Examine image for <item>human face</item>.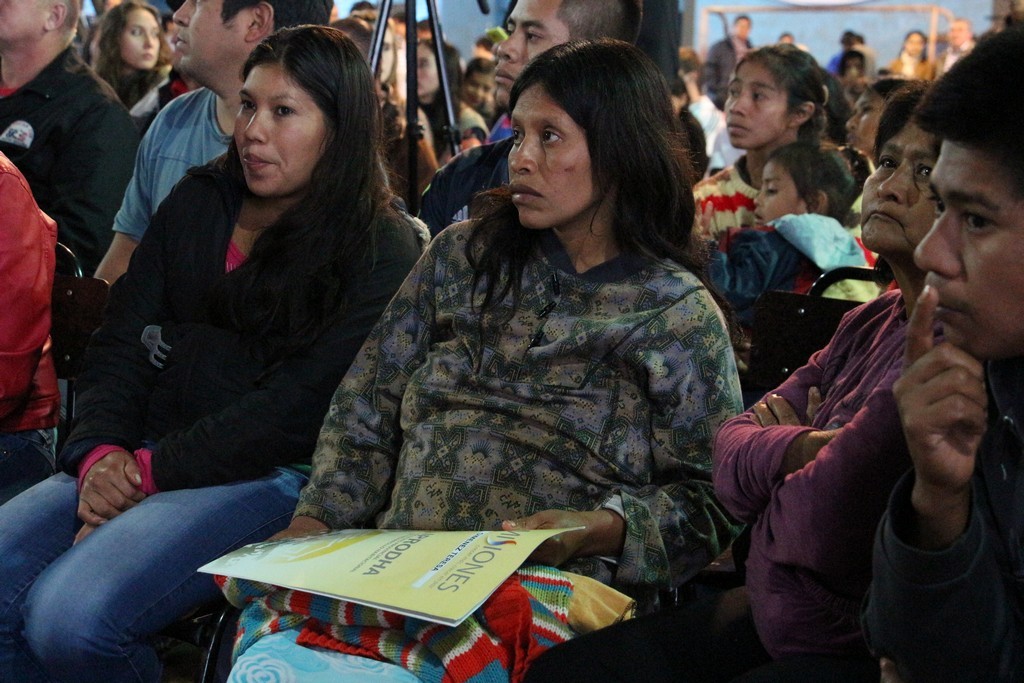
Examination result: pyautogui.locateOnScreen(495, 0, 567, 104).
